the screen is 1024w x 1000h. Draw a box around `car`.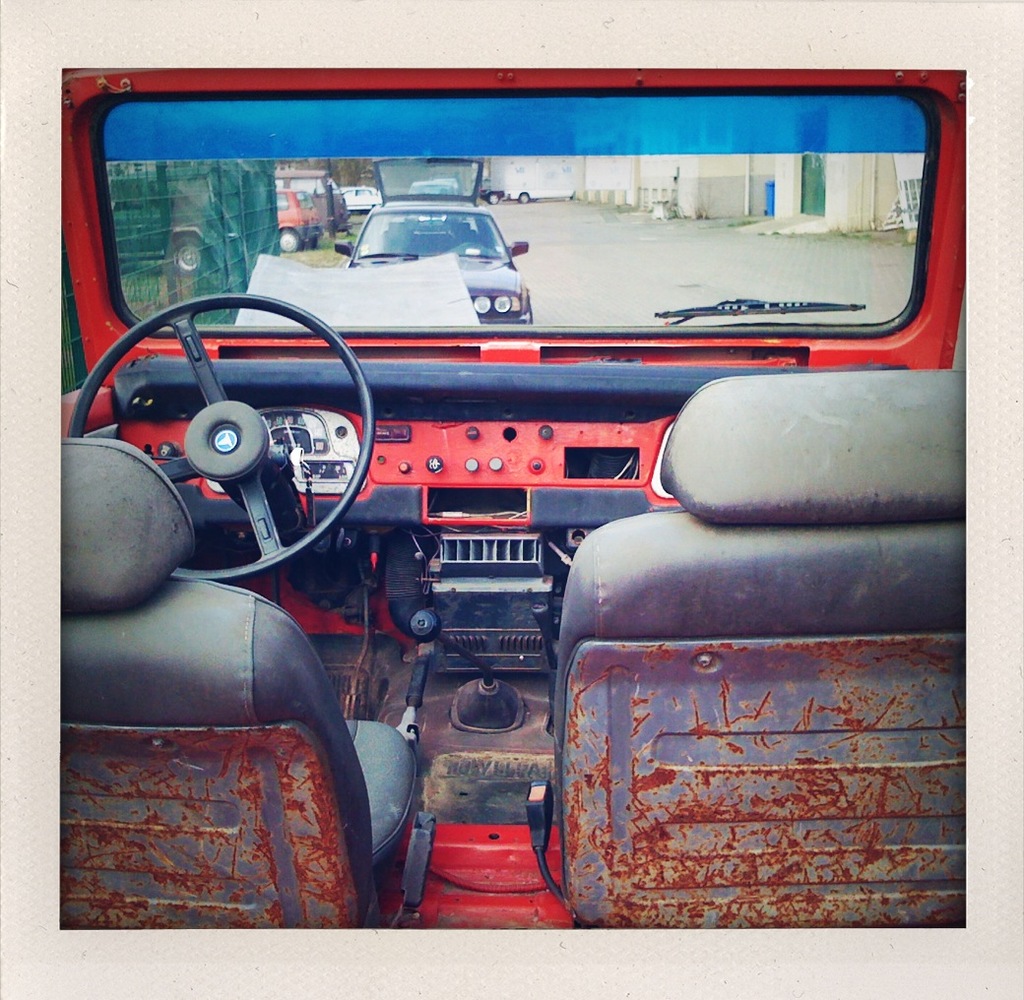
bbox(272, 186, 326, 250).
